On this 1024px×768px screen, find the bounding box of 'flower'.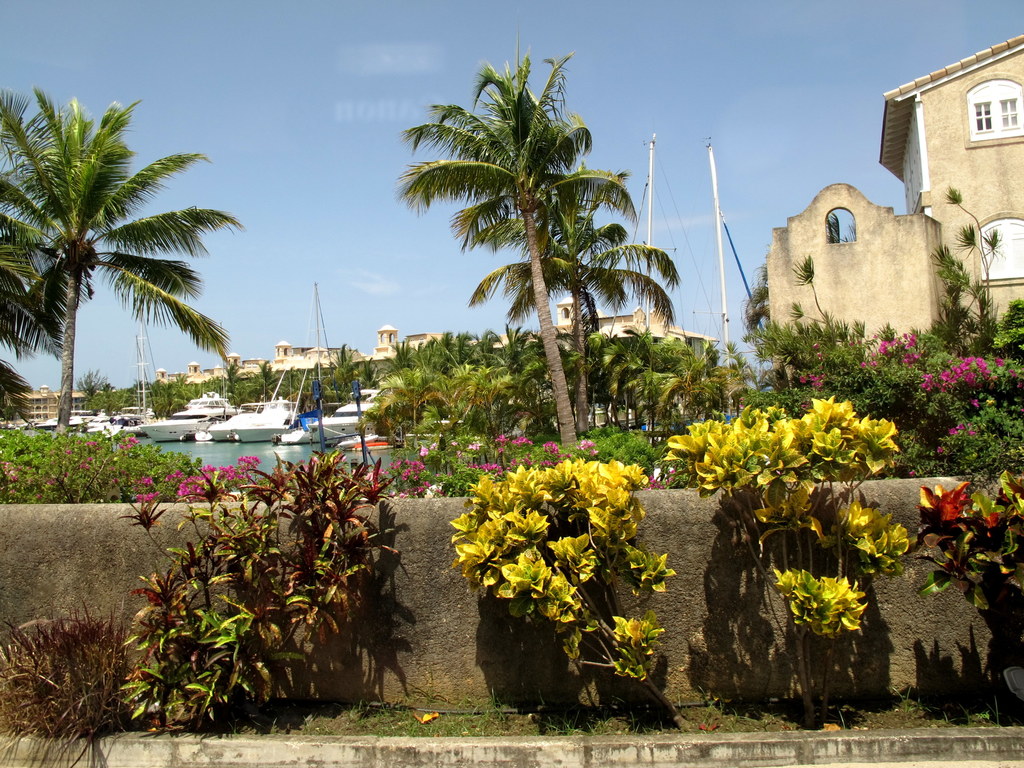
Bounding box: bbox(796, 368, 826, 387).
